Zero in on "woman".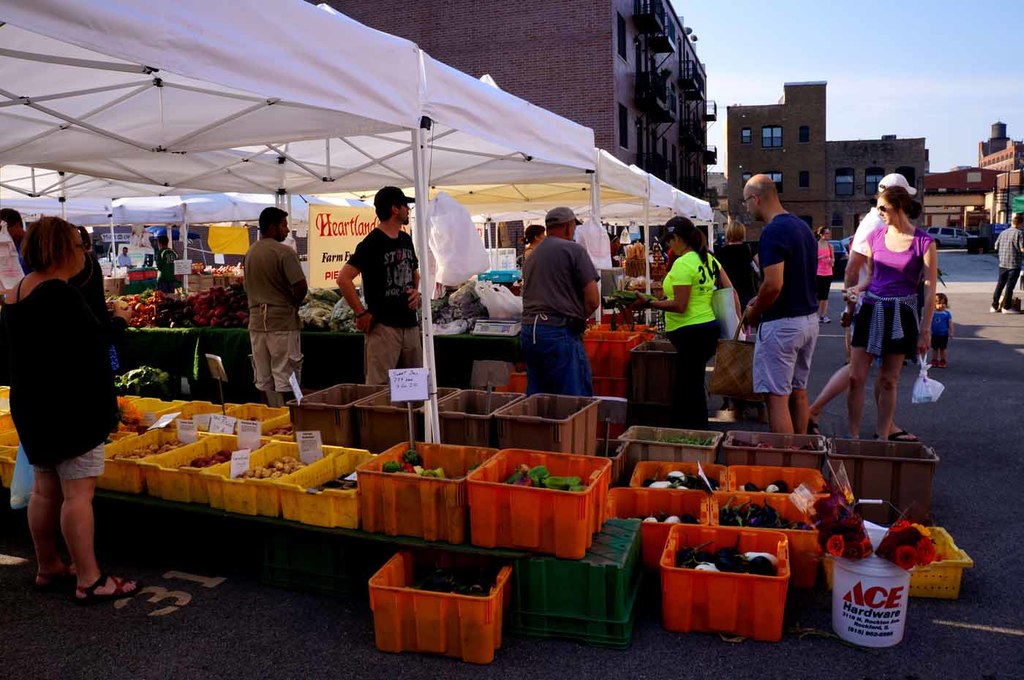
Zeroed in: Rect(814, 220, 834, 315).
